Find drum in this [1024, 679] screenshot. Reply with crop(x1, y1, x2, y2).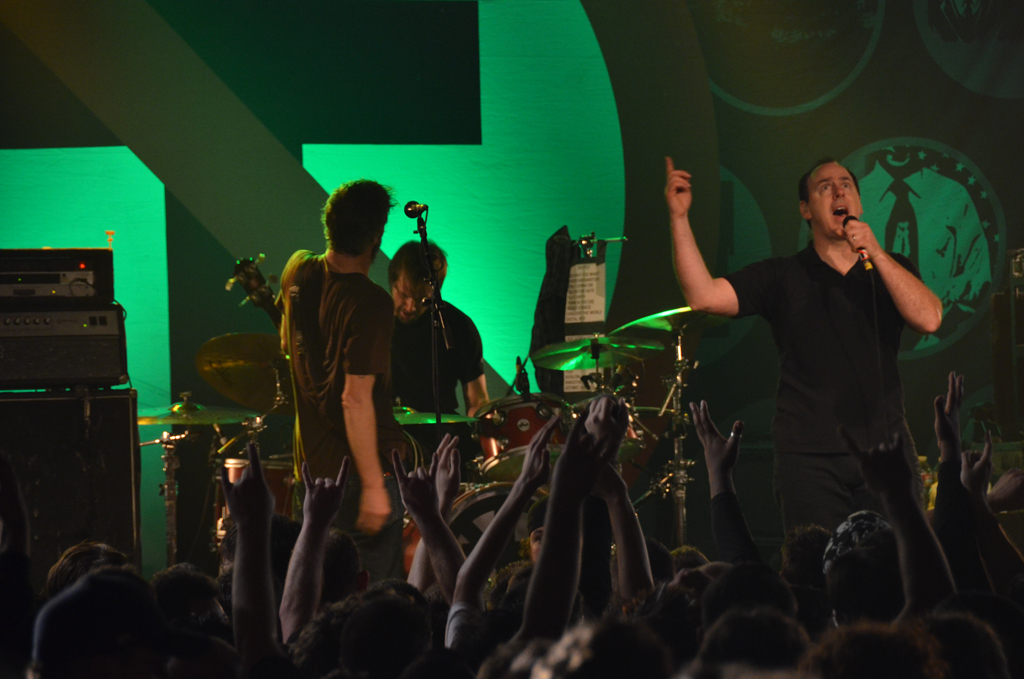
crop(466, 394, 575, 483).
